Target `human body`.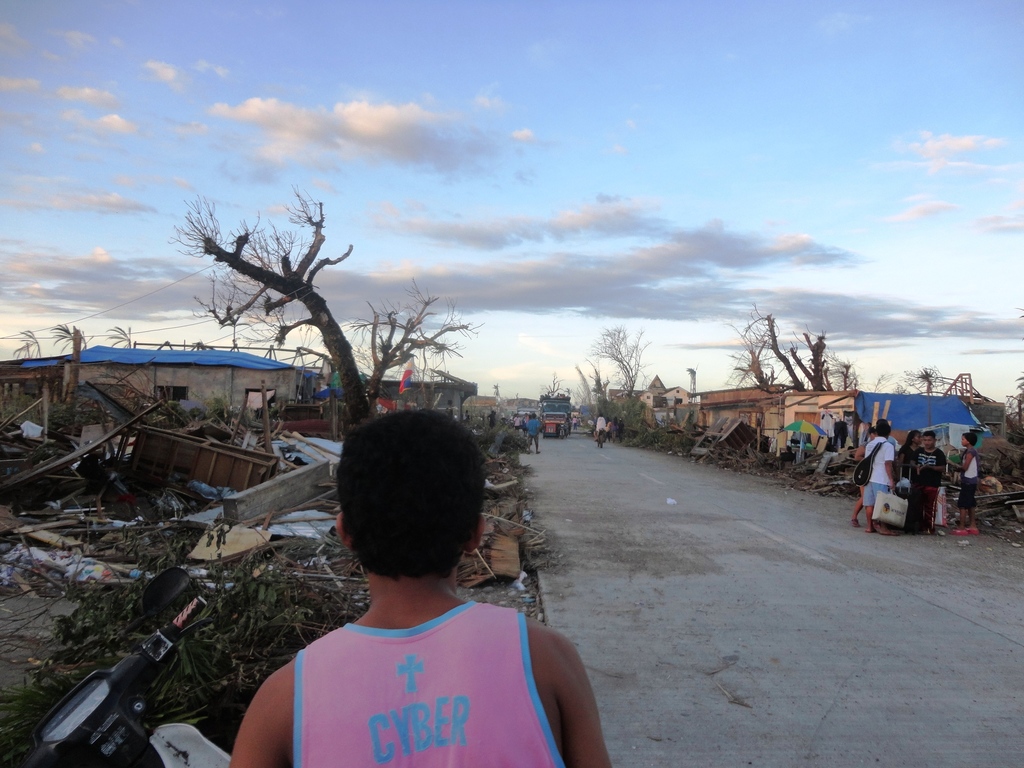
Target region: l=525, t=417, r=542, b=456.
